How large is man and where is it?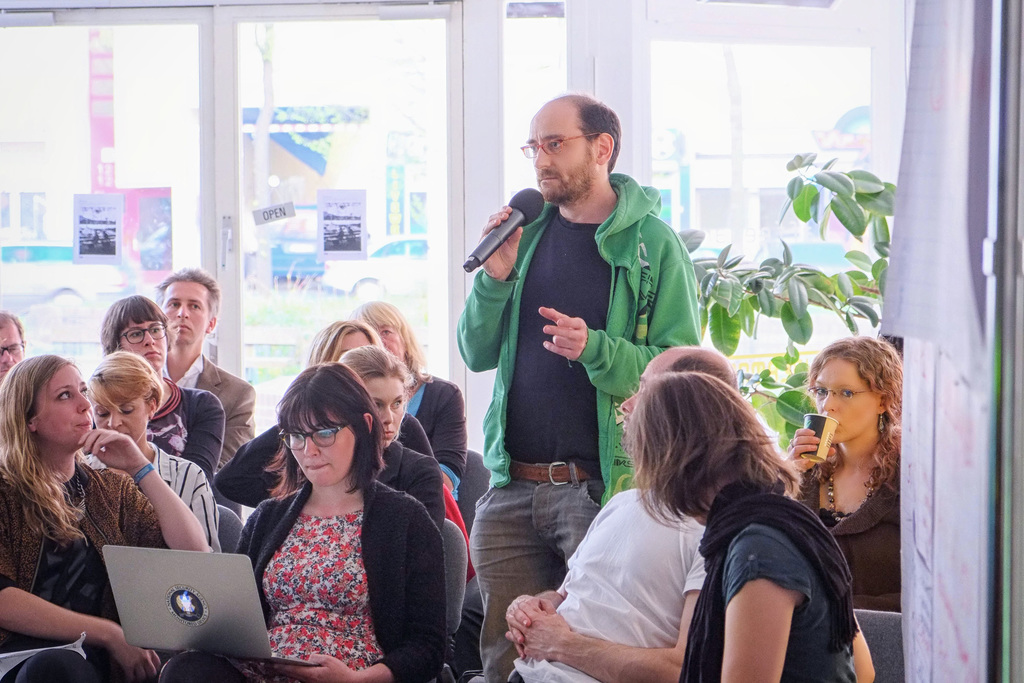
Bounding box: x1=0 y1=309 x2=29 y2=386.
